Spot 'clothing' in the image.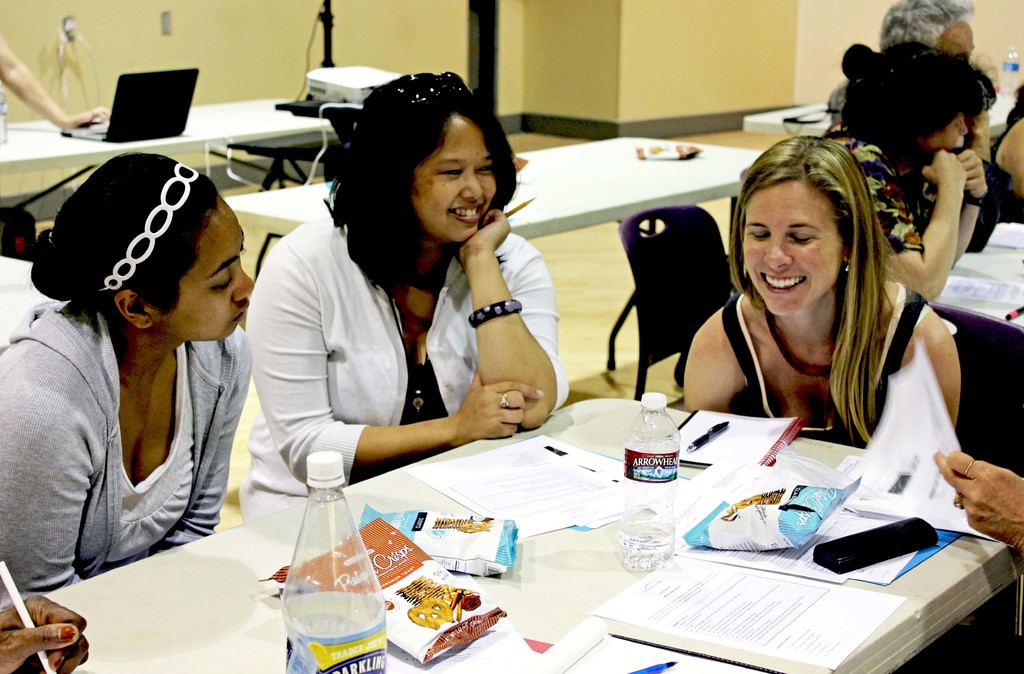
'clothing' found at (x1=824, y1=119, x2=963, y2=273).
